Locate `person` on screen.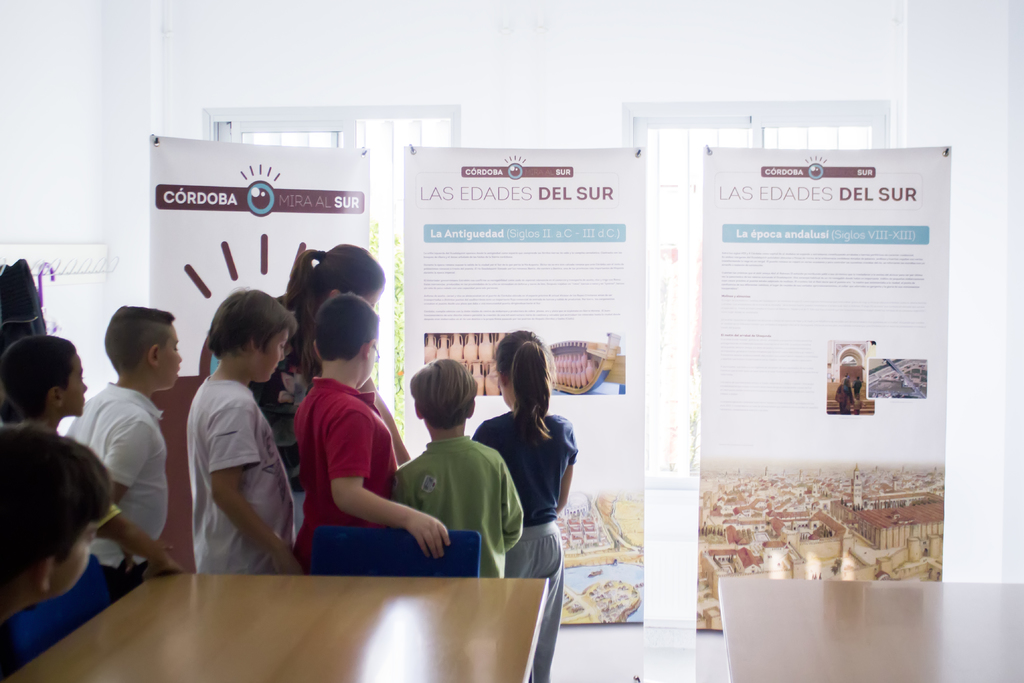
On screen at Rect(178, 284, 312, 573).
